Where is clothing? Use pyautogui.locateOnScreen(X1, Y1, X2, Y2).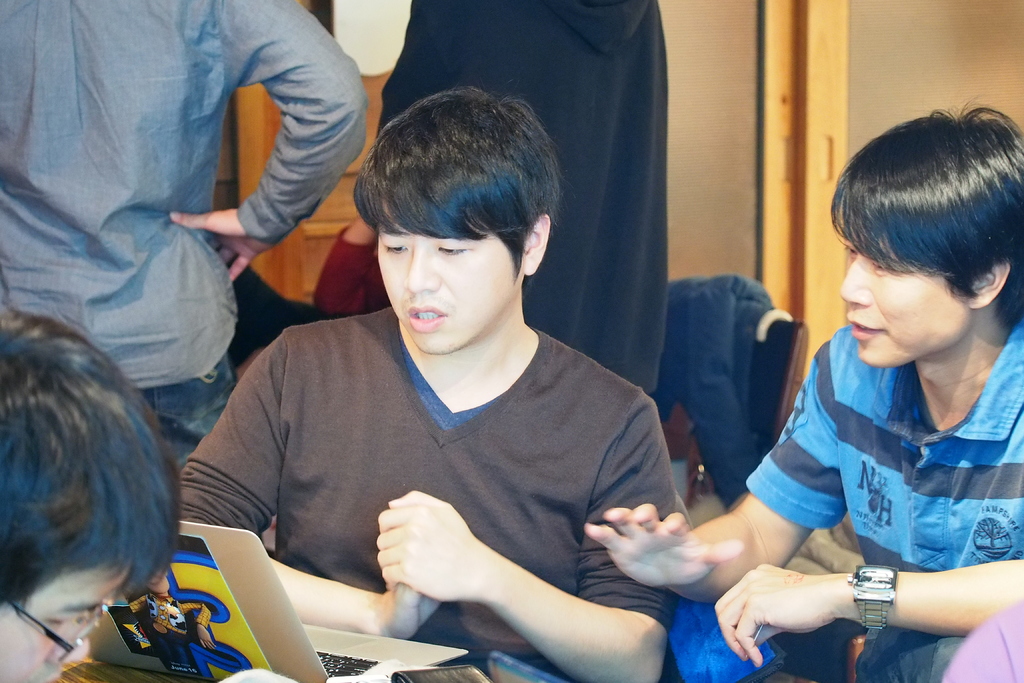
pyautogui.locateOnScreen(0, 0, 367, 465).
